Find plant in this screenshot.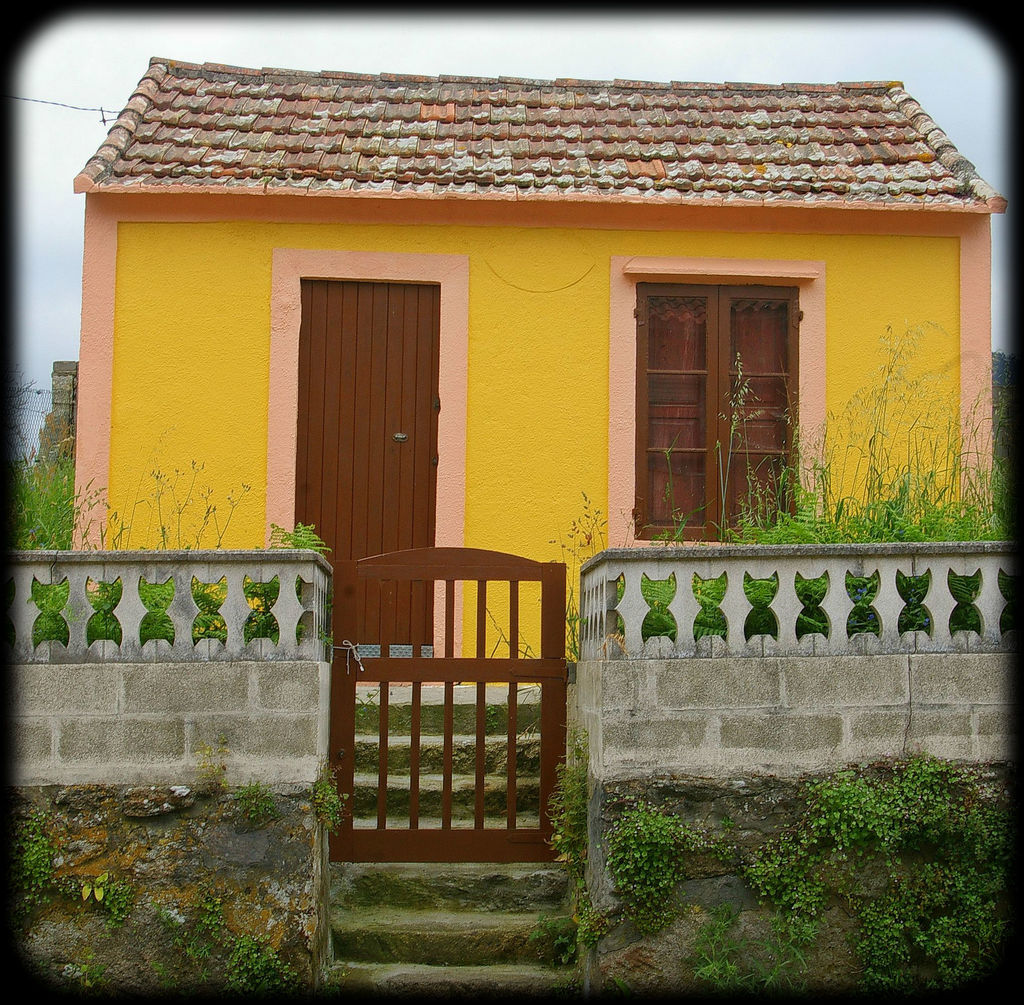
The bounding box for plant is bbox=(543, 722, 591, 897).
